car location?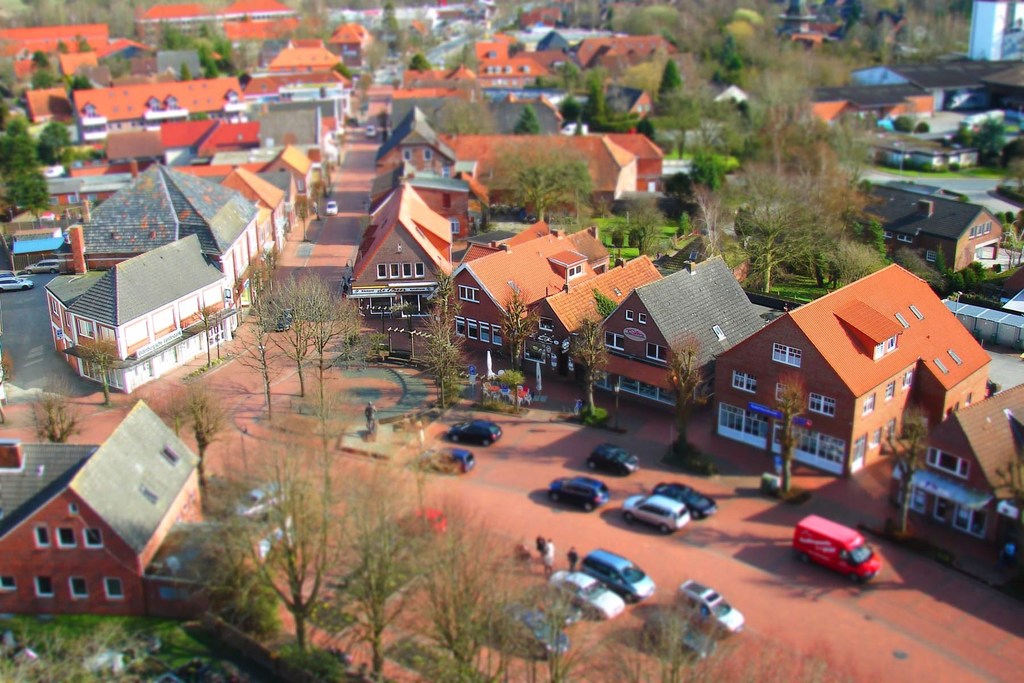
[551, 473, 596, 509]
